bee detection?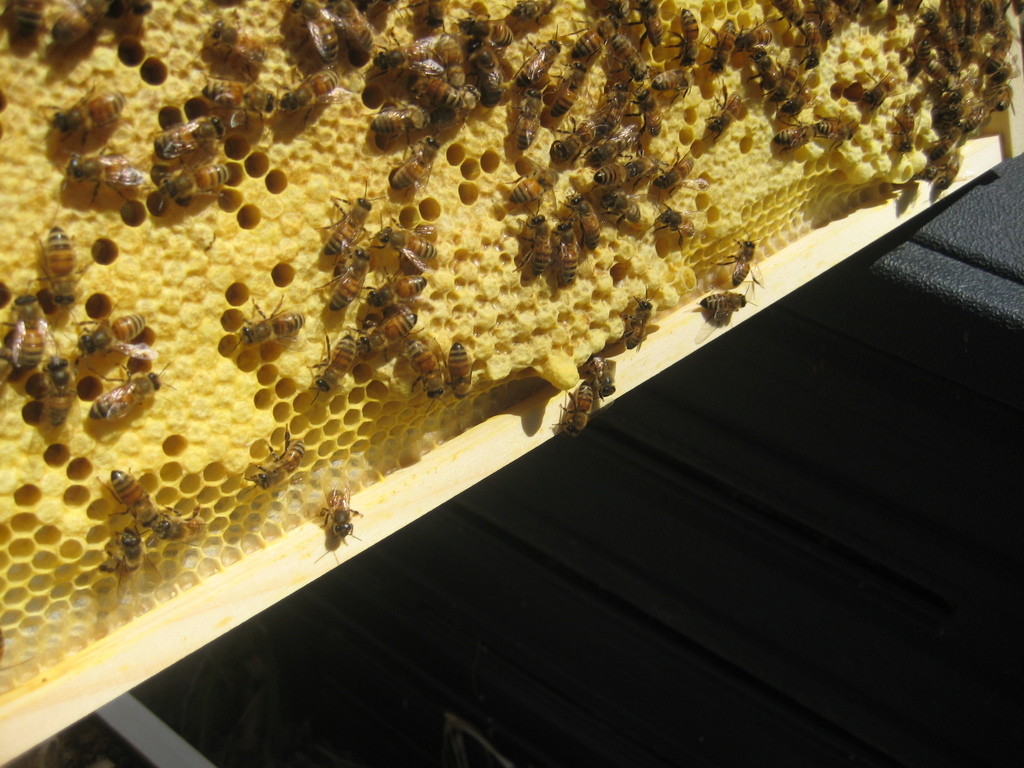
l=0, t=287, r=65, b=372
